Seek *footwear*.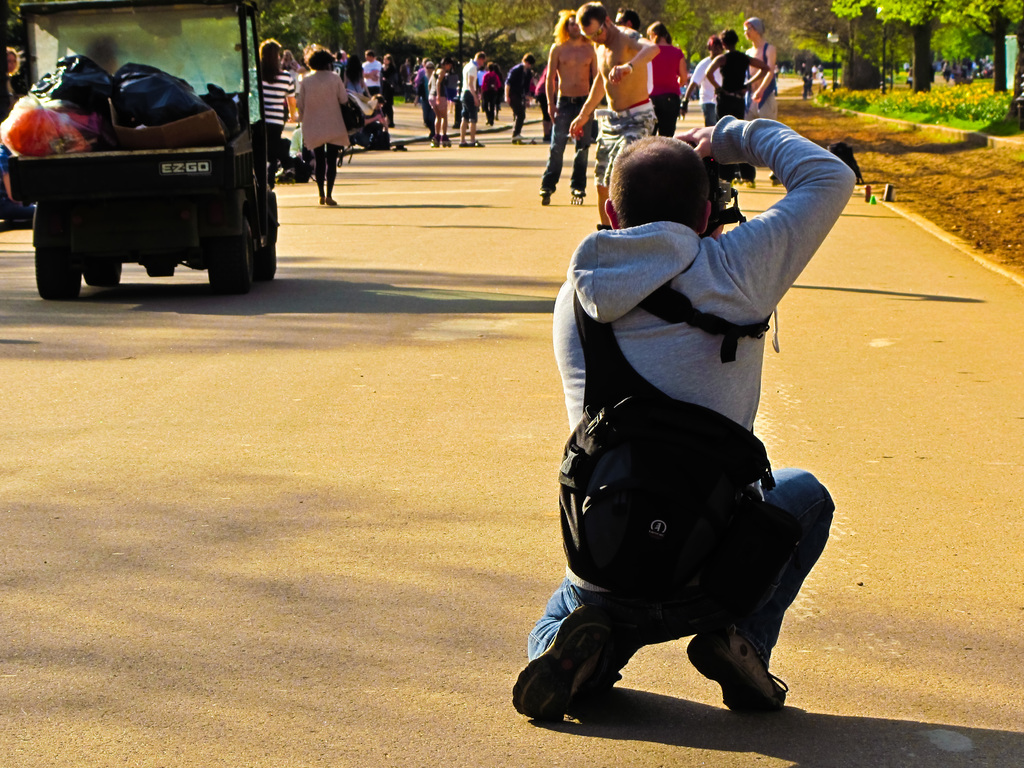
l=452, t=124, r=460, b=130.
